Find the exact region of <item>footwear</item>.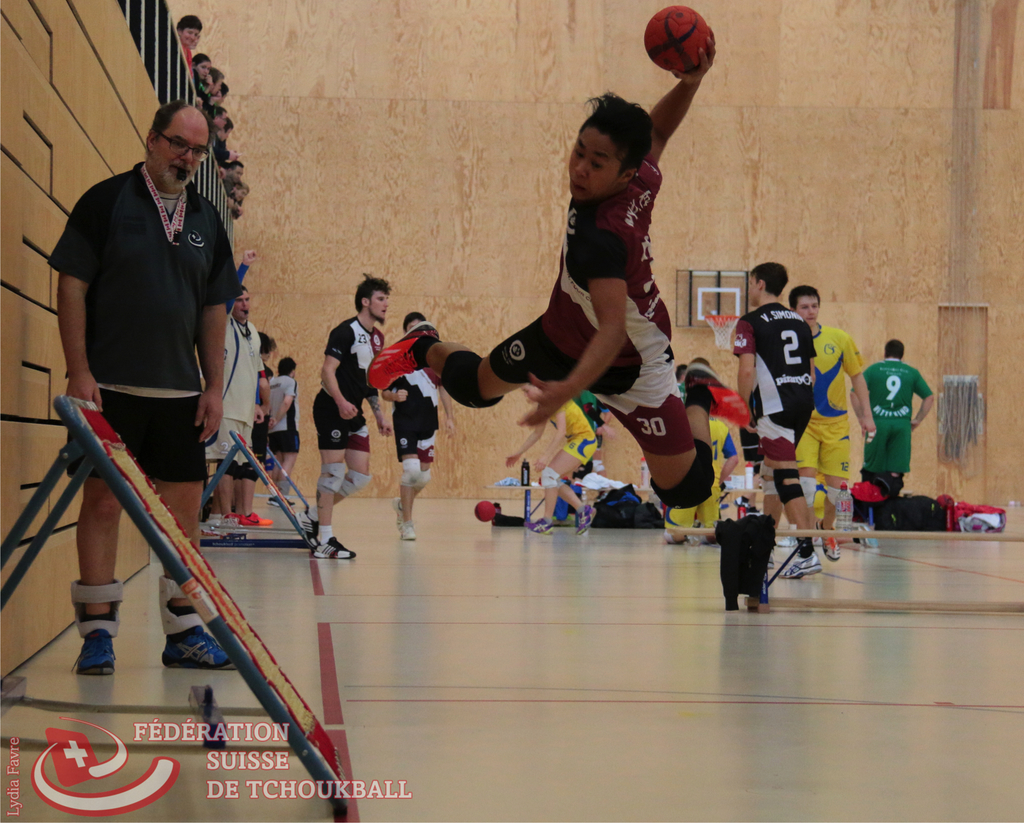
Exact region: detection(777, 558, 818, 586).
